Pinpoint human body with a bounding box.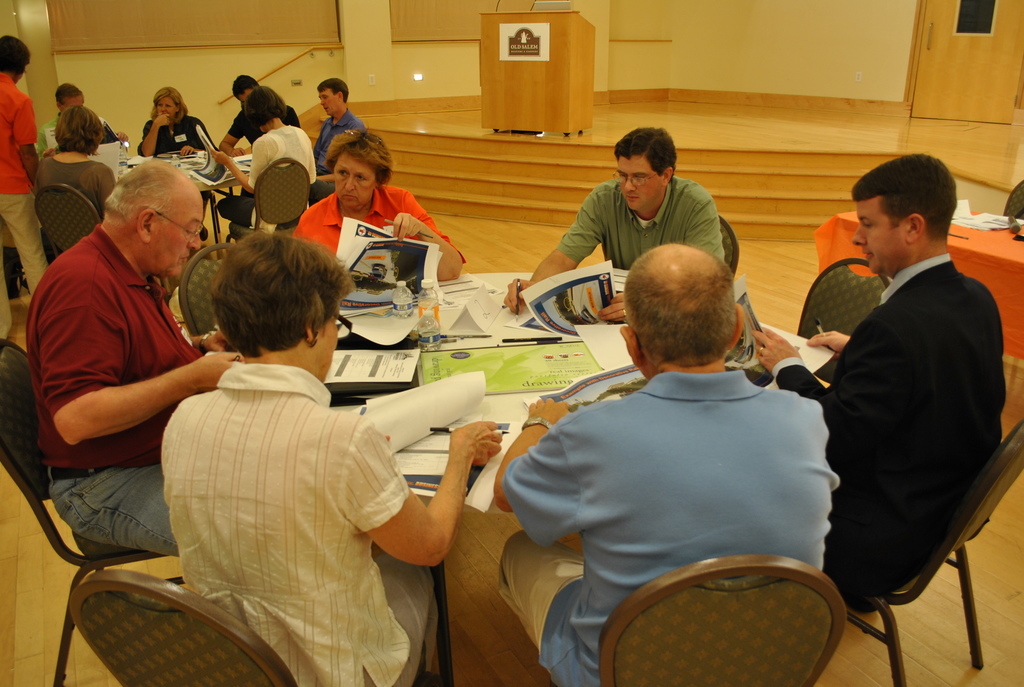
locate(493, 244, 835, 683).
